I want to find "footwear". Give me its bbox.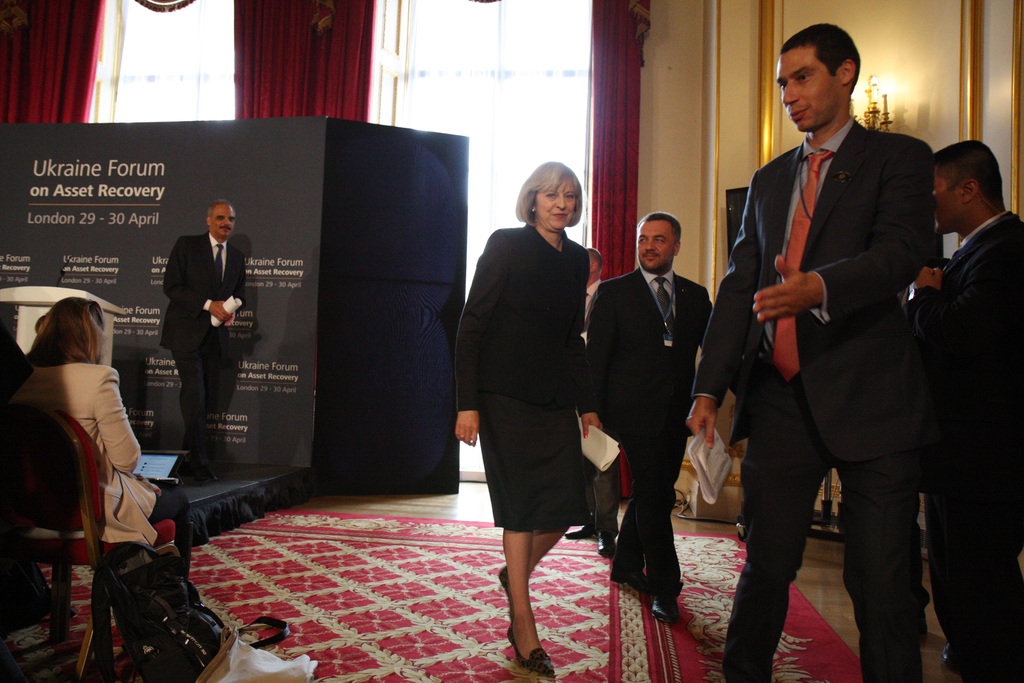
506,626,555,673.
